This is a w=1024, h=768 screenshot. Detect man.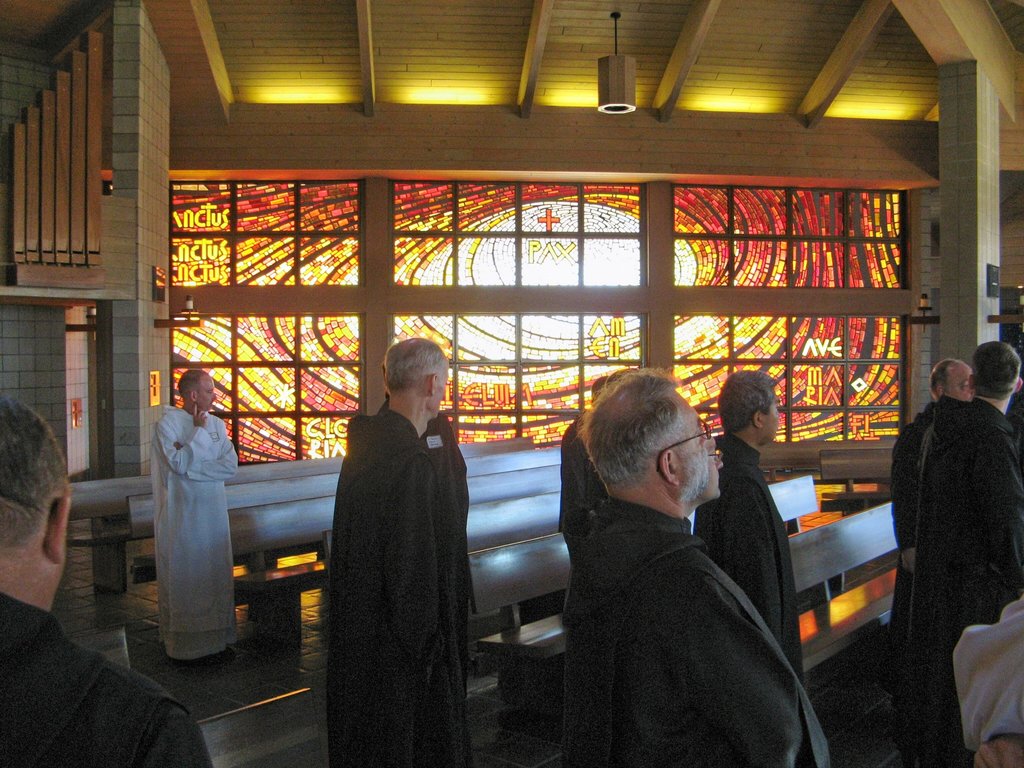
bbox=(0, 393, 211, 767).
